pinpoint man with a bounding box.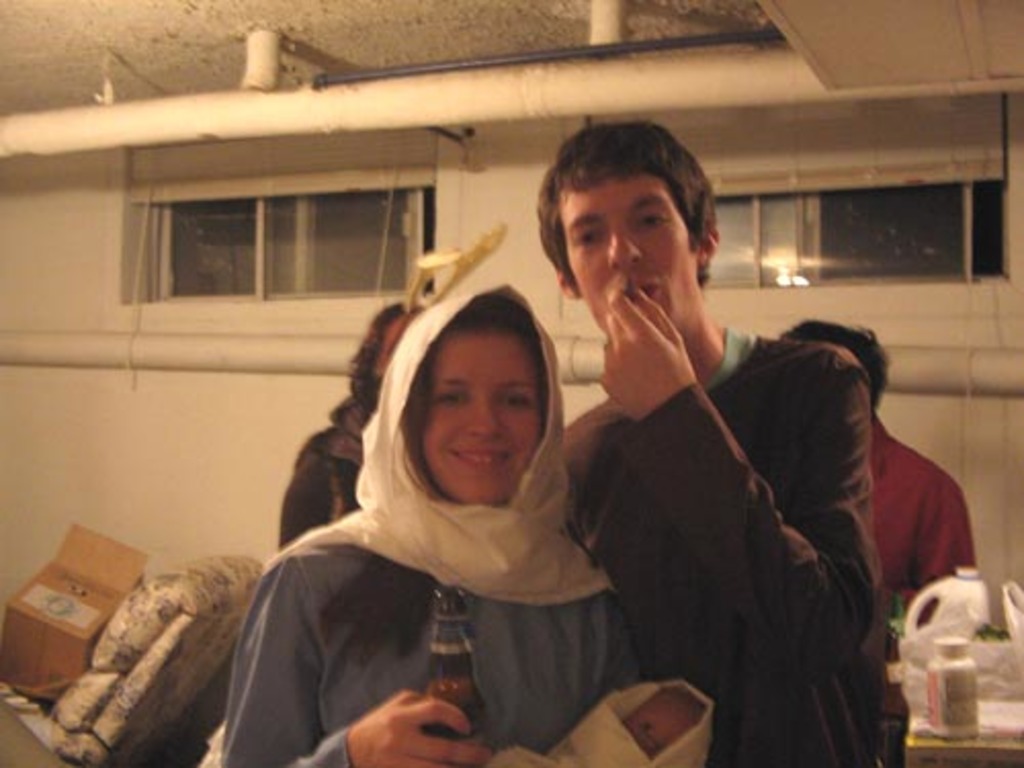
<region>780, 319, 977, 612</region>.
